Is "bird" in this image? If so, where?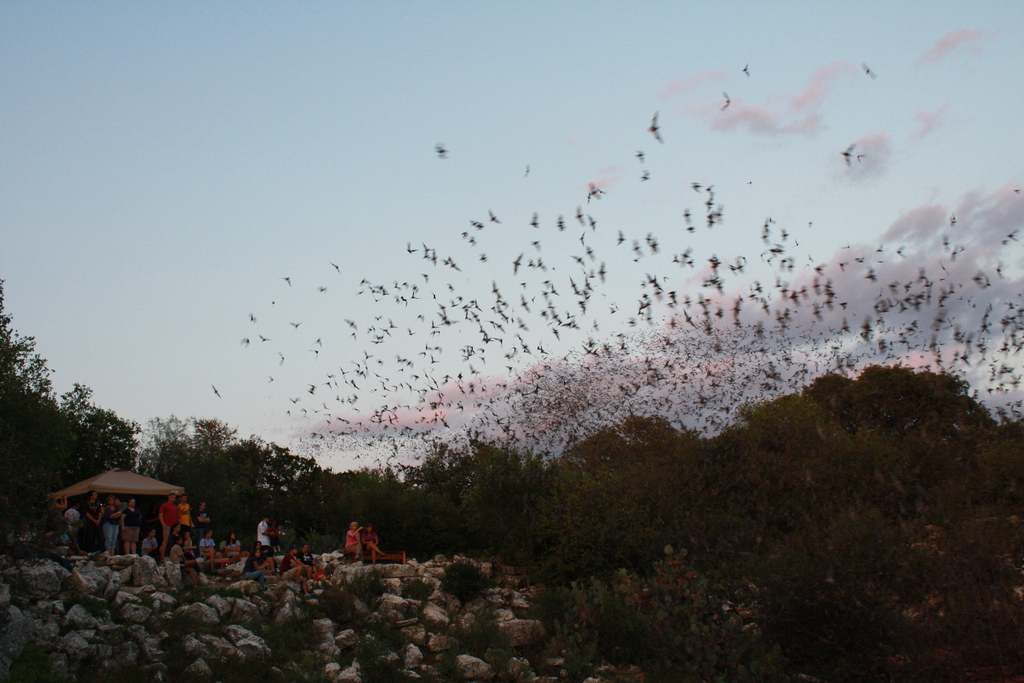
Yes, at bbox=[286, 318, 303, 331].
